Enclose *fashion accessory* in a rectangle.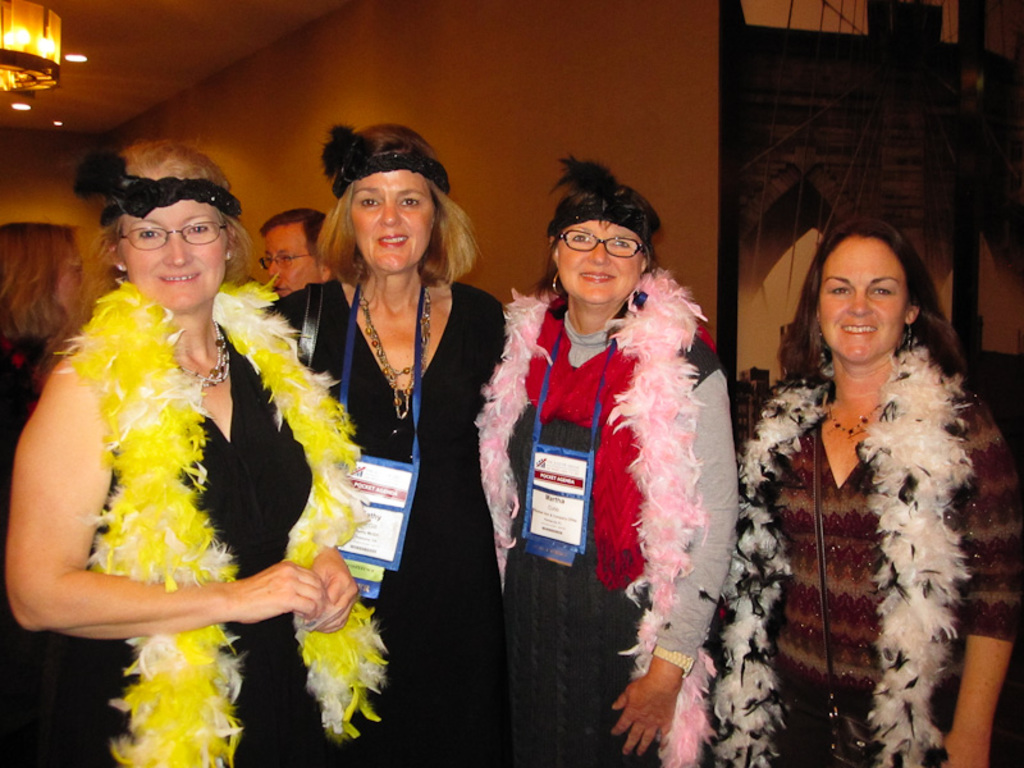
558/232/649/261.
